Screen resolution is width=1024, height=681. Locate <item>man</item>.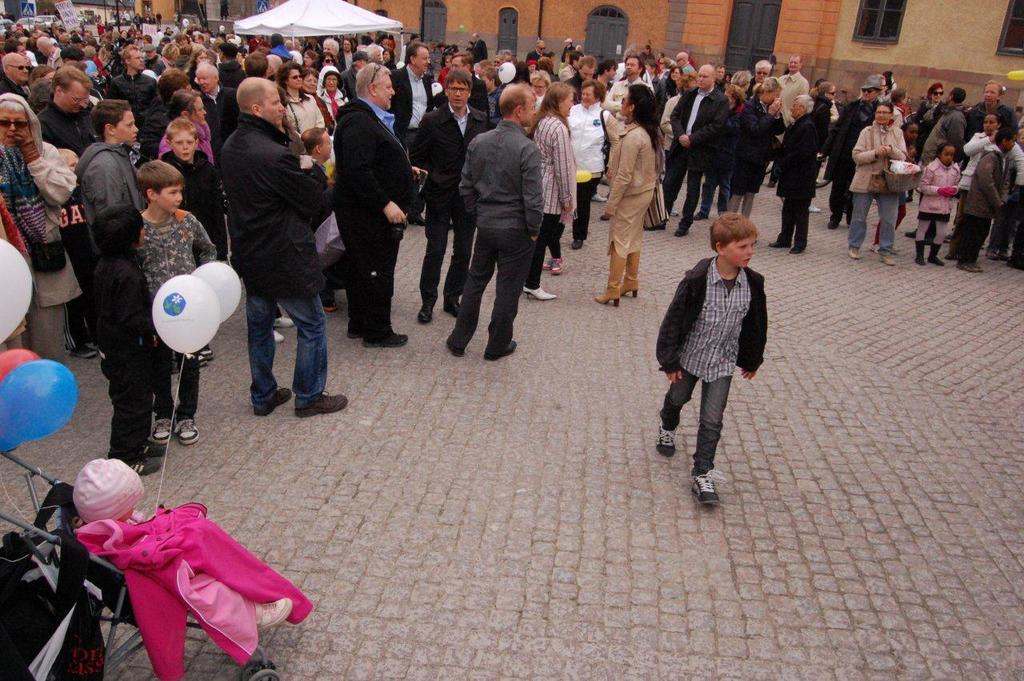
<box>366,43,382,59</box>.
